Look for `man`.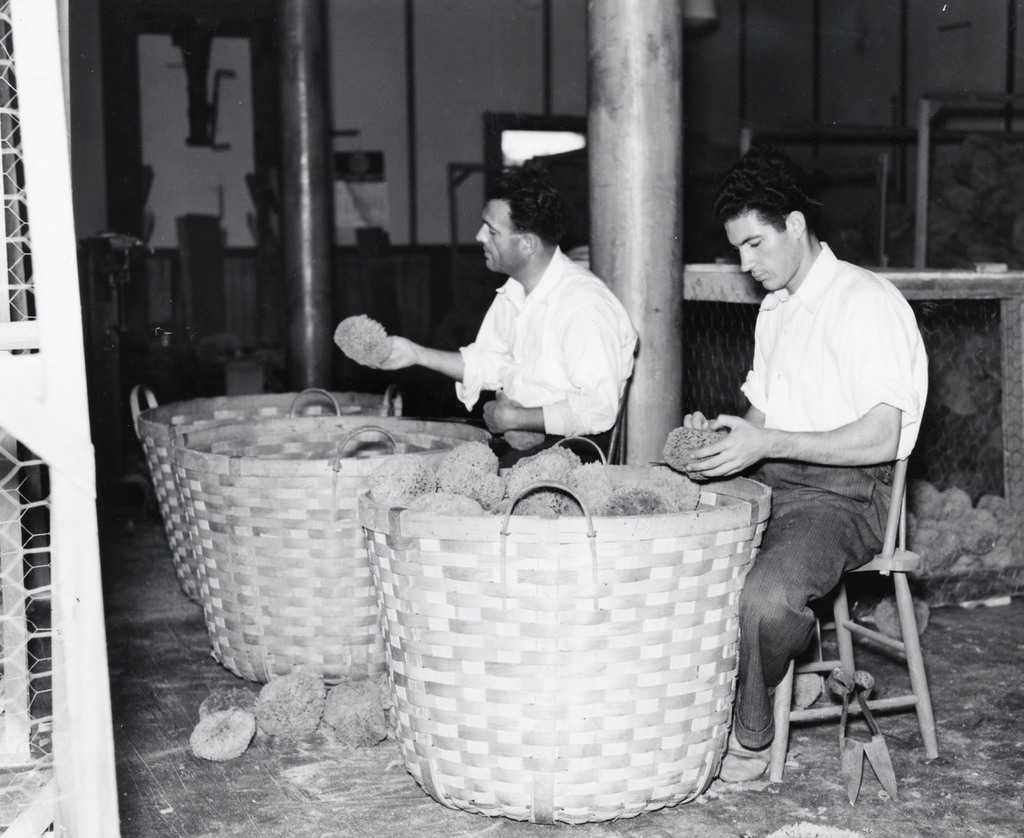
Found: 368:172:639:476.
